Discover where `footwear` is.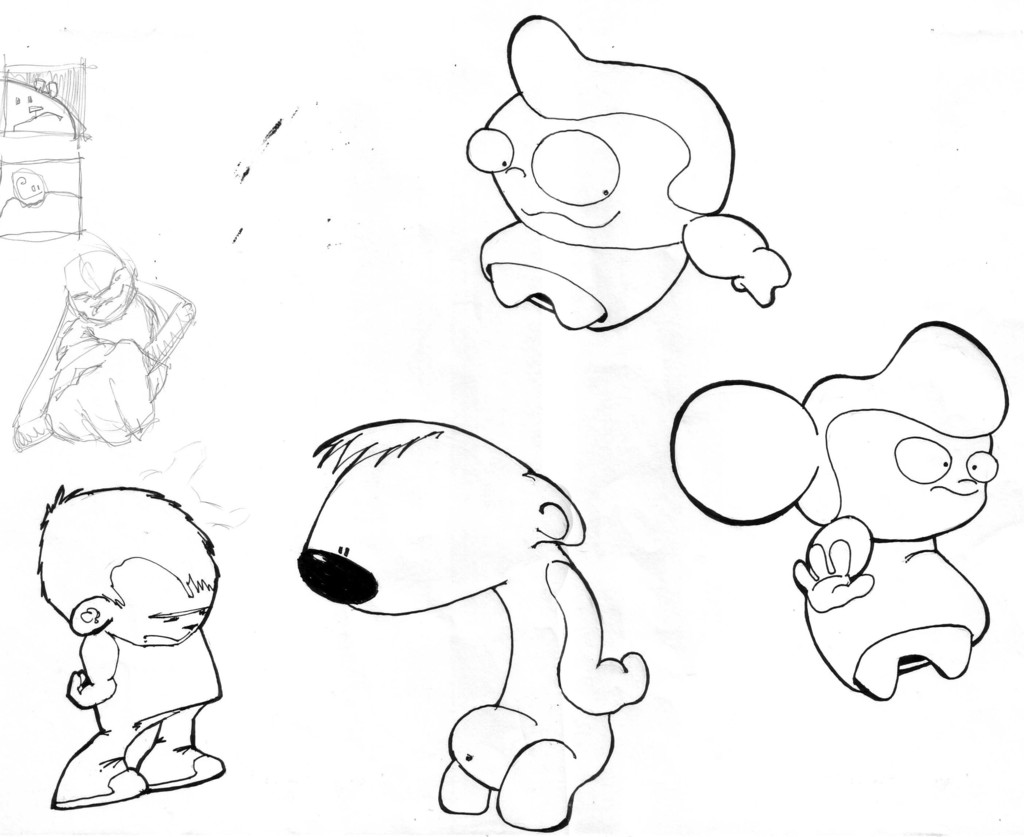
Discovered at detection(134, 737, 228, 793).
